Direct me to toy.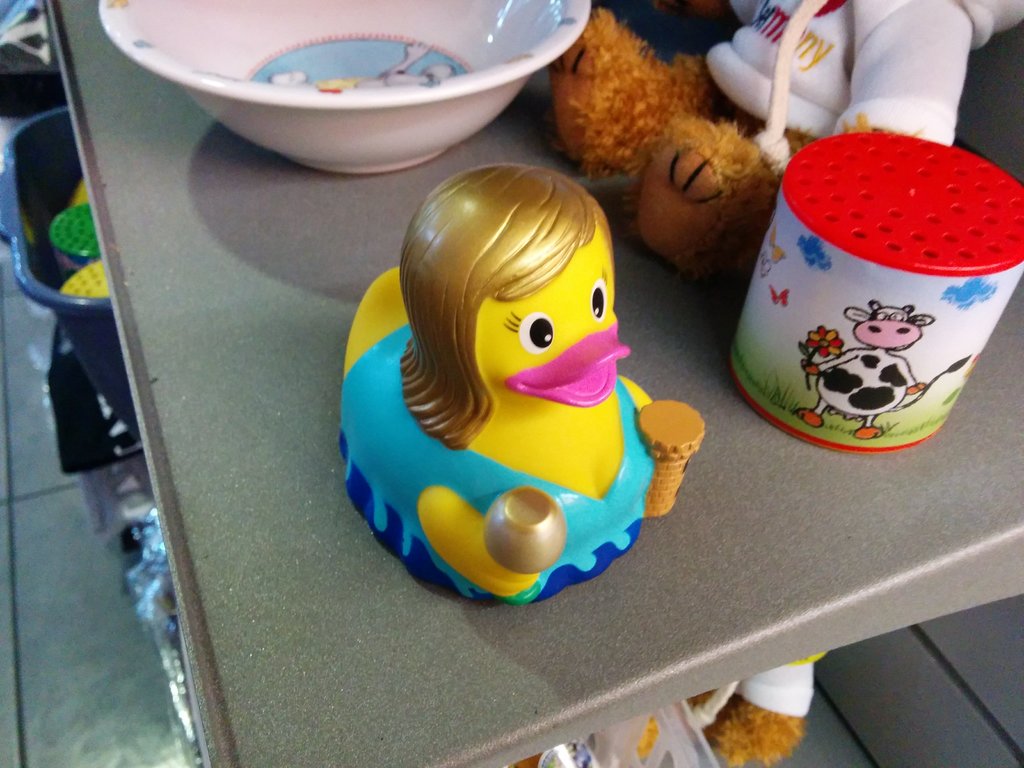
Direction: (317, 155, 691, 605).
